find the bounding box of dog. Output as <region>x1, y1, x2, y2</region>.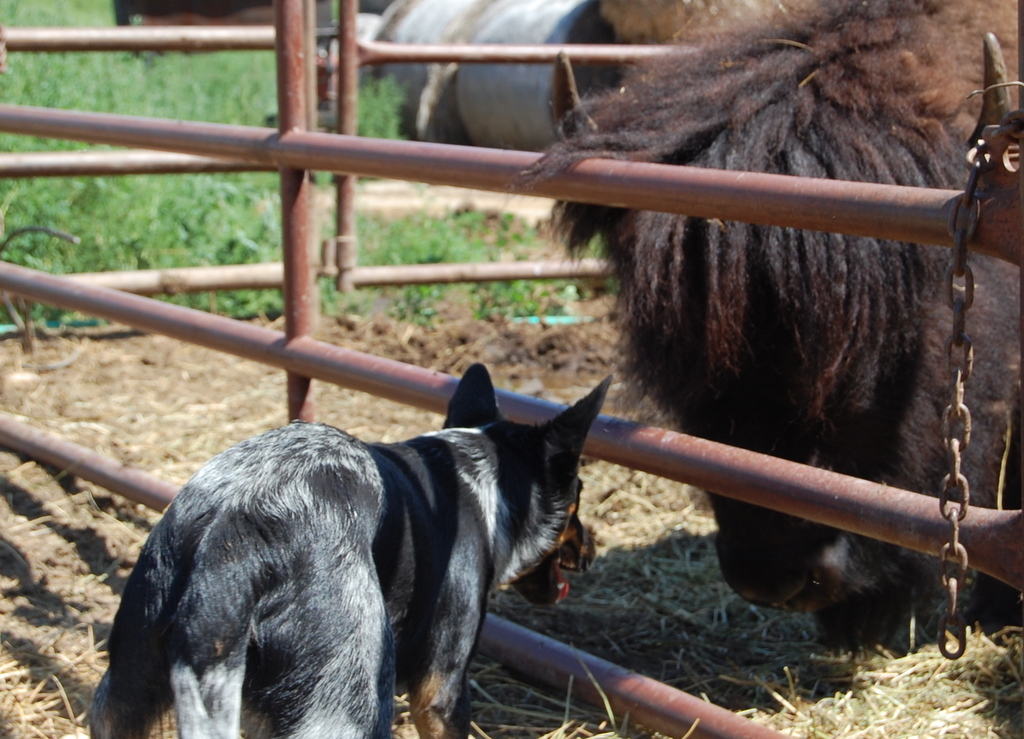
<region>87, 362, 617, 738</region>.
